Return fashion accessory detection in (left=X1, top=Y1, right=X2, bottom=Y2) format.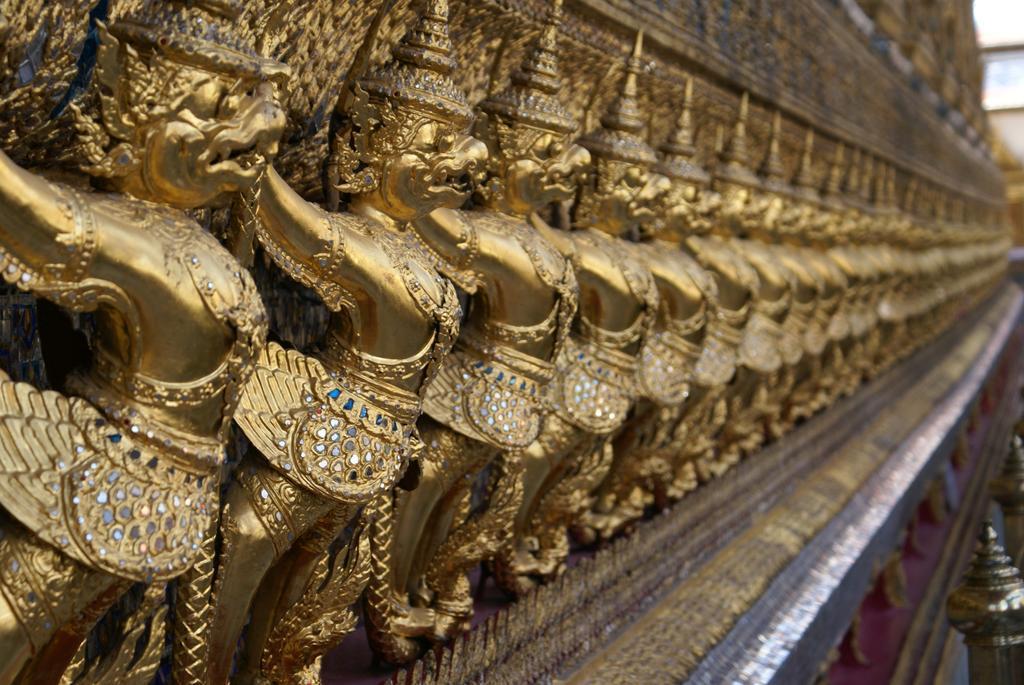
(left=45, top=177, right=99, bottom=310).
